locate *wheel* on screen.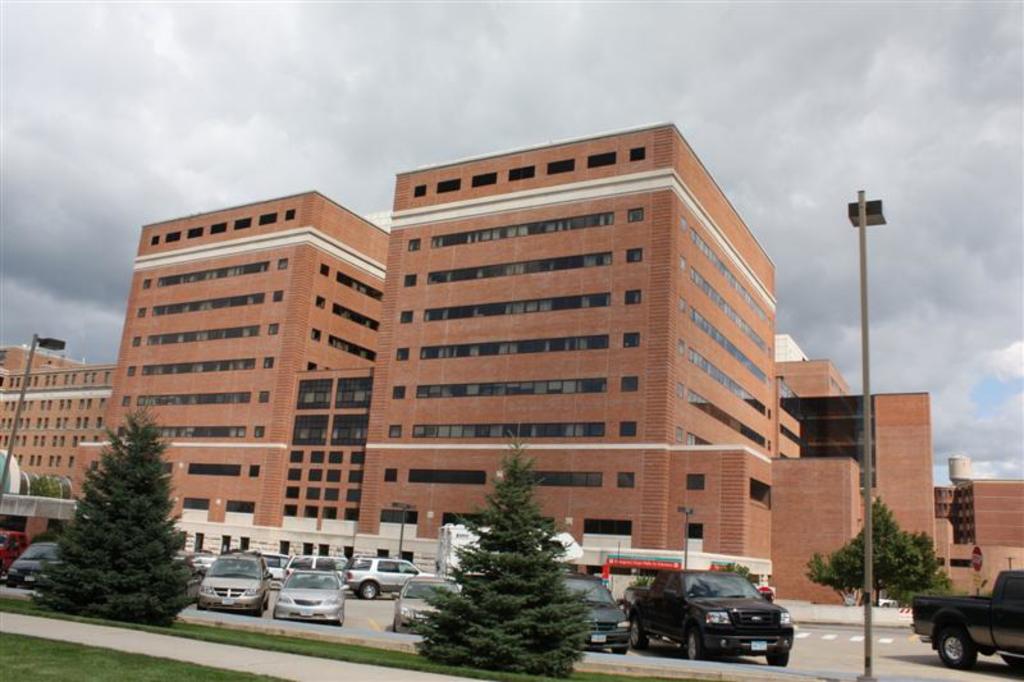
On screen at bbox(936, 624, 978, 665).
